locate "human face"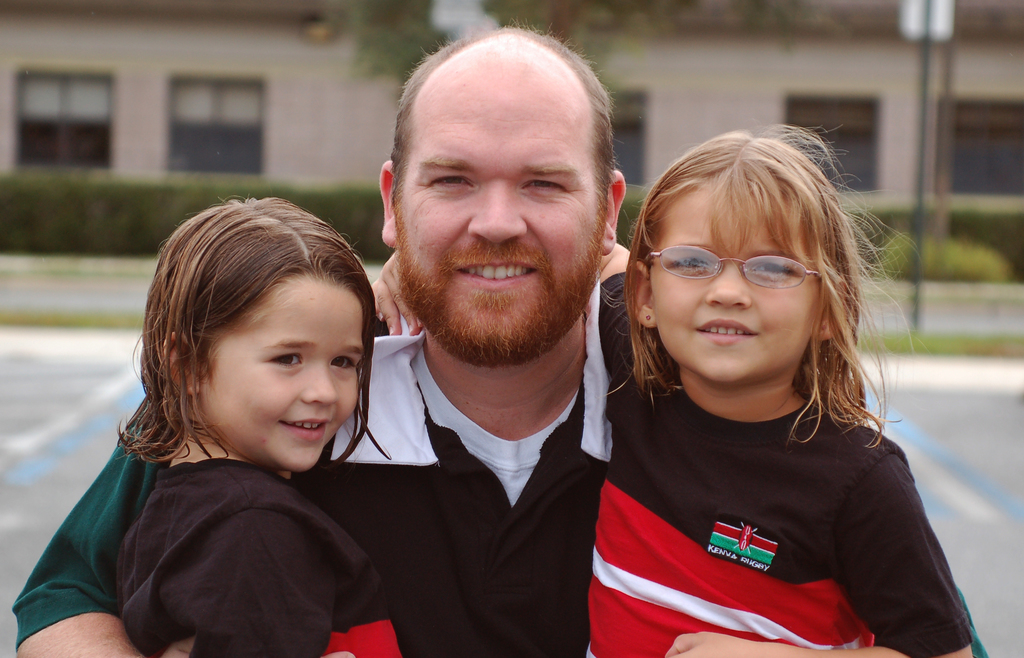
400/77/602/343
